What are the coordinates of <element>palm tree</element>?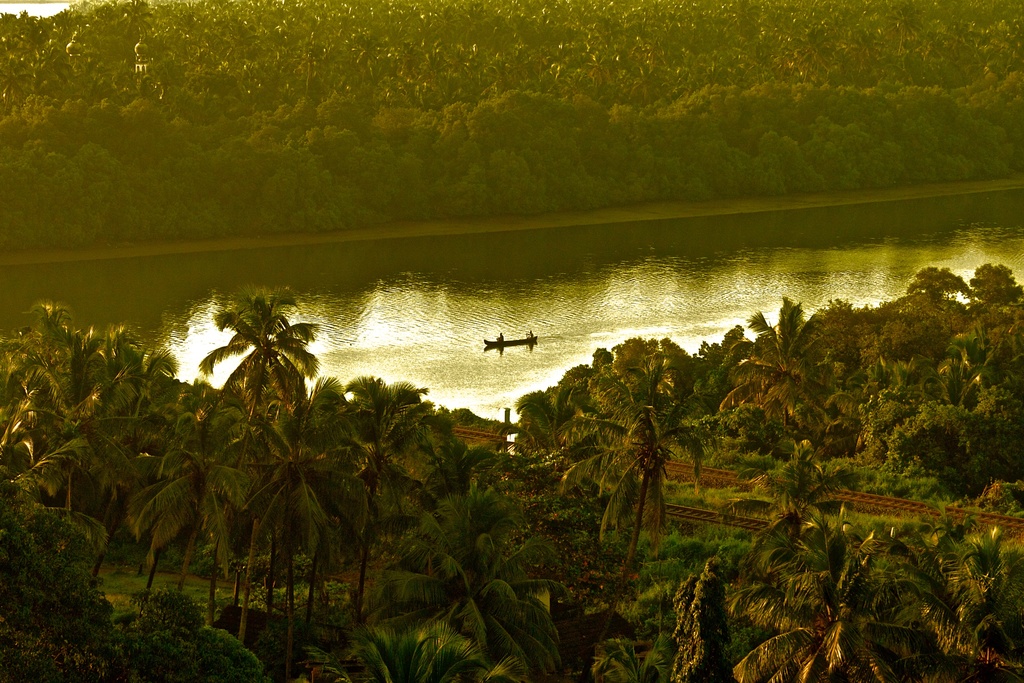
(x1=260, y1=449, x2=342, y2=620).
